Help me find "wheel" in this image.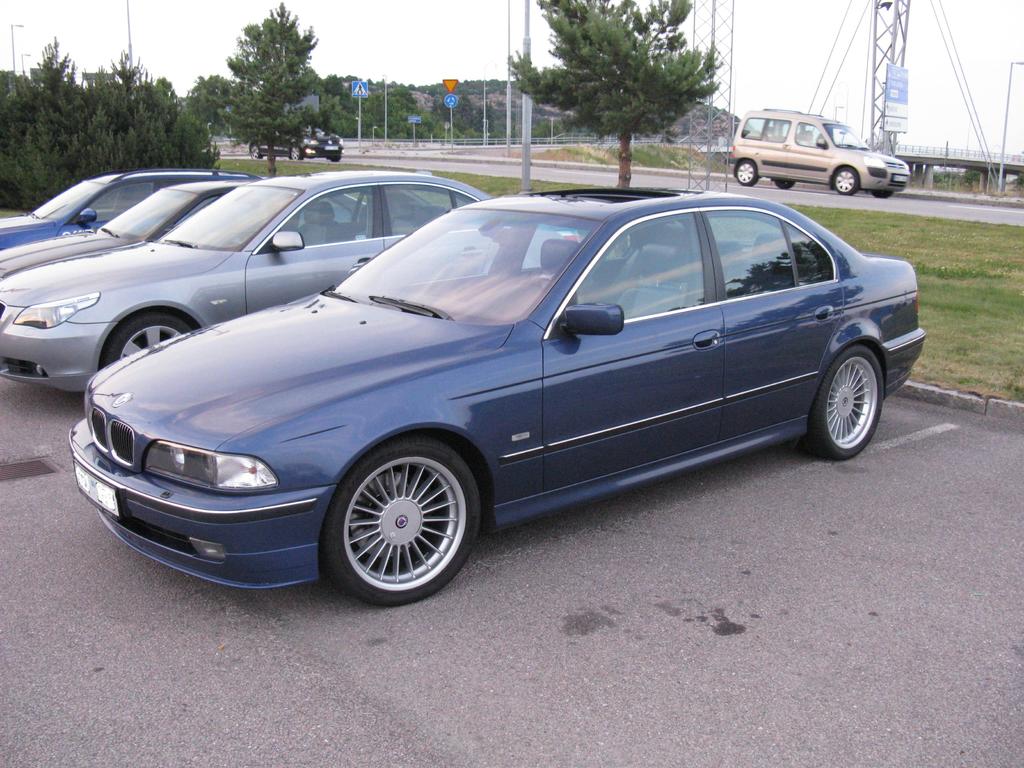
Found it: <region>250, 144, 260, 160</region>.
